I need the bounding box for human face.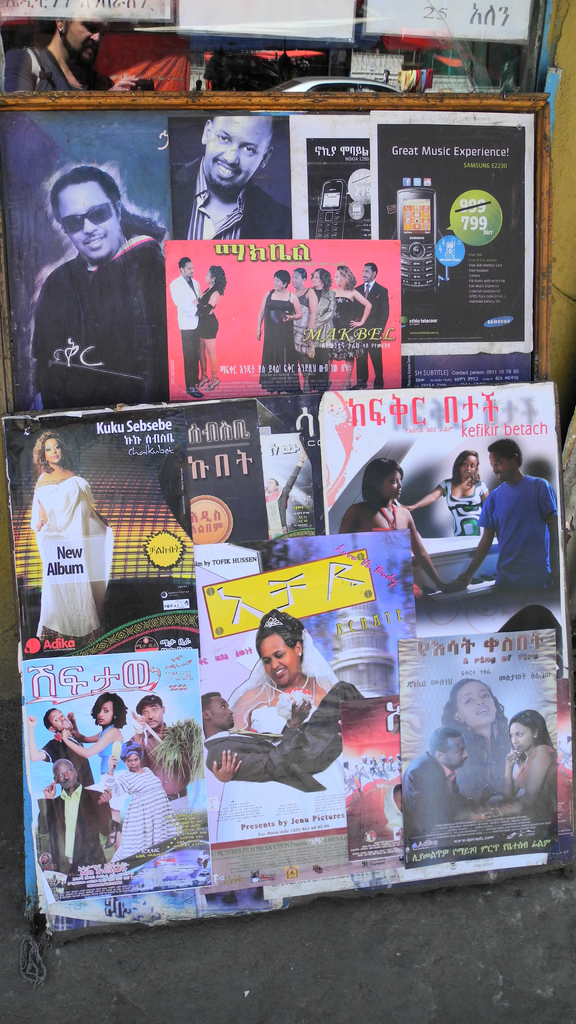
Here it is: locate(49, 709, 70, 730).
